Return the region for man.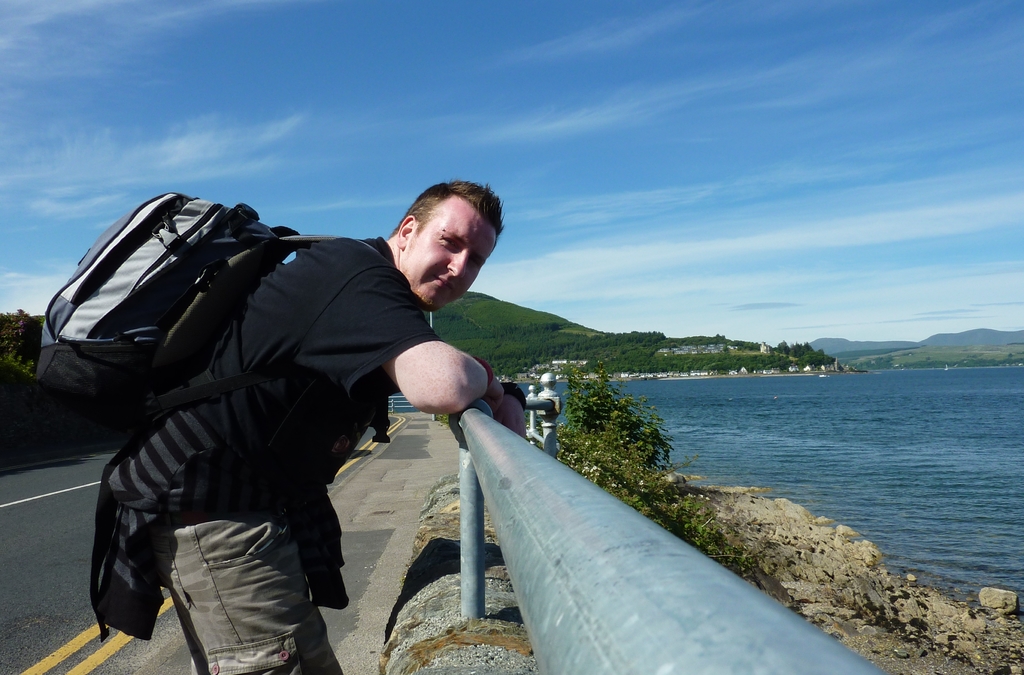
(x1=92, y1=177, x2=531, y2=674).
